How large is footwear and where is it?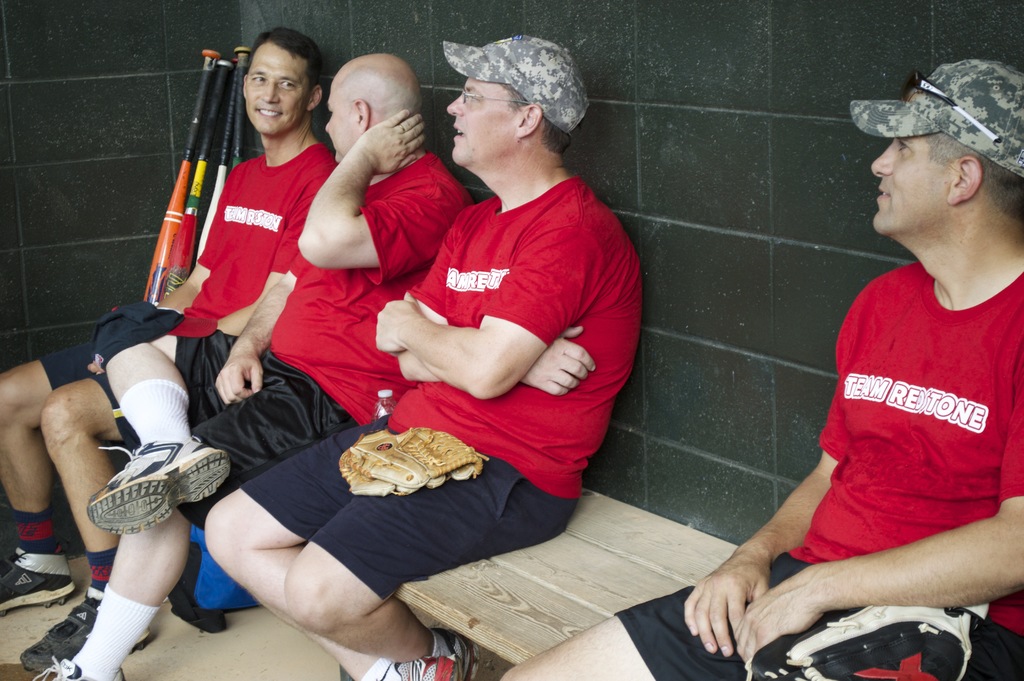
Bounding box: [x1=29, y1=655, x2=127, y2=680].
